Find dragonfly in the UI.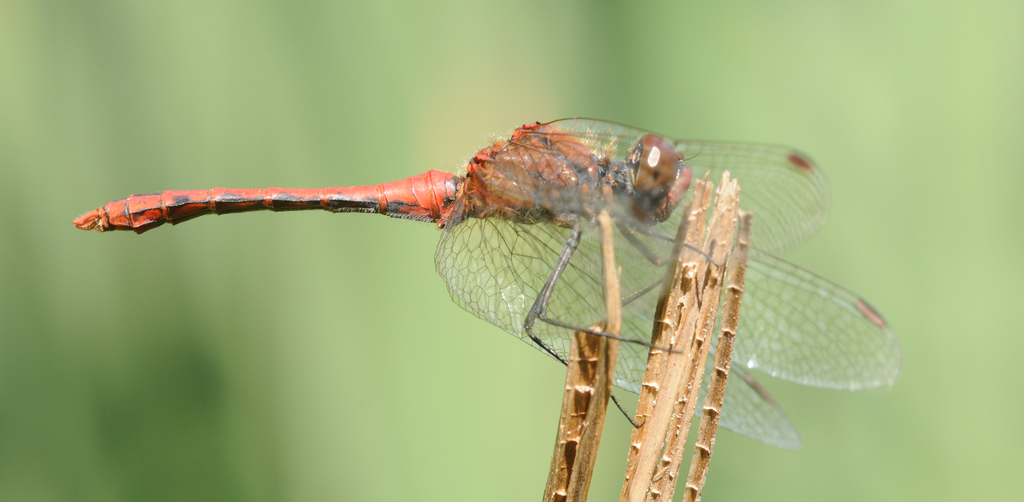
UI element at 70 113 901 426.
